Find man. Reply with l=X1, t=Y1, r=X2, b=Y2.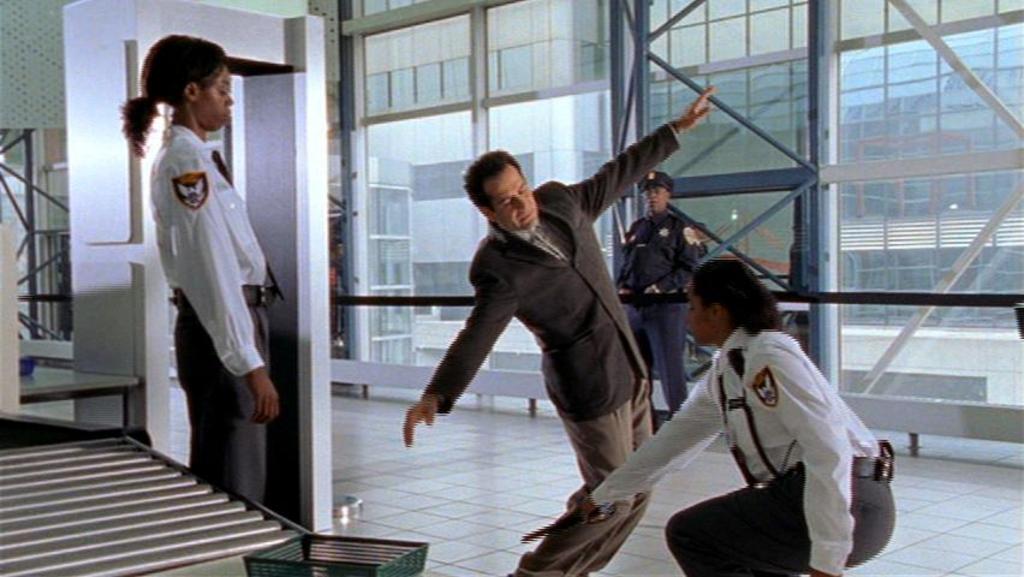
l=617, t=169, r=712, b=414.
